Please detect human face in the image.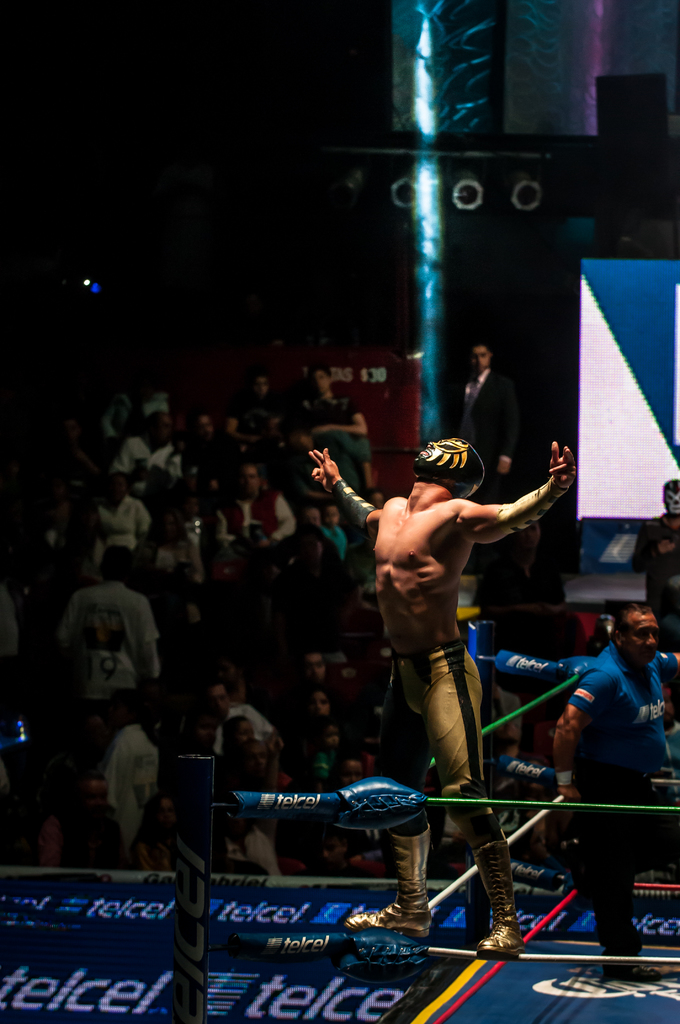
248,466,255,494.
